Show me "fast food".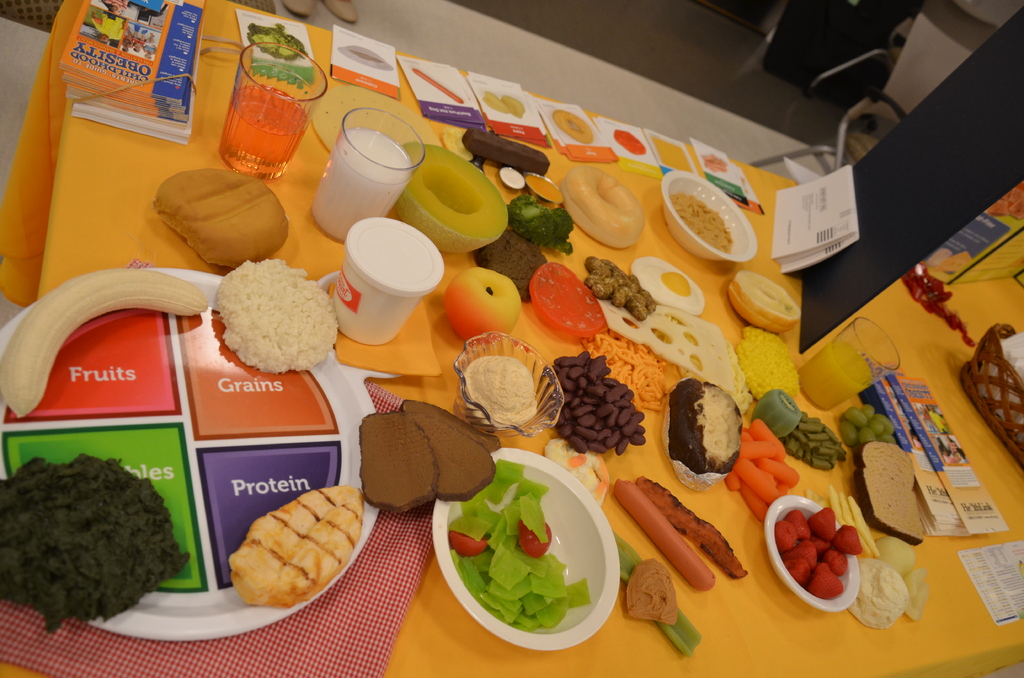
"fast food" is here: crop(6, 452, 193, 636).
